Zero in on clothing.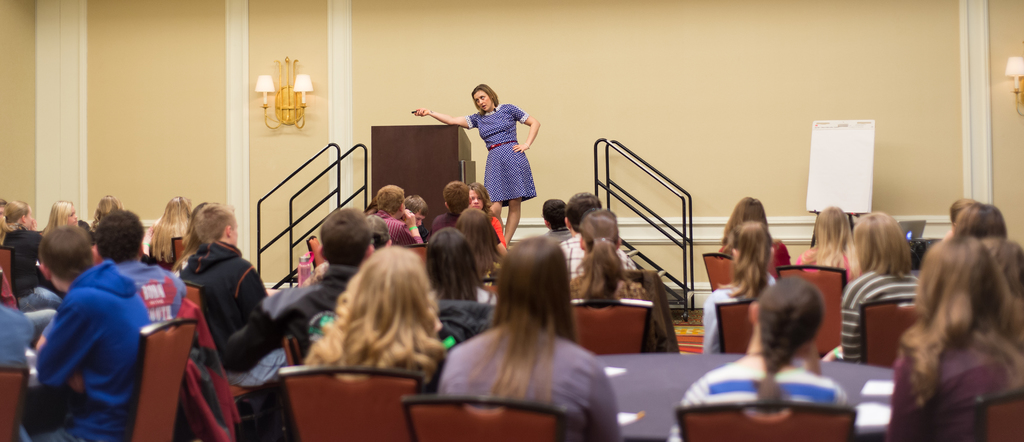
Zeroed in: BBox(550, 232, 641, 280).
